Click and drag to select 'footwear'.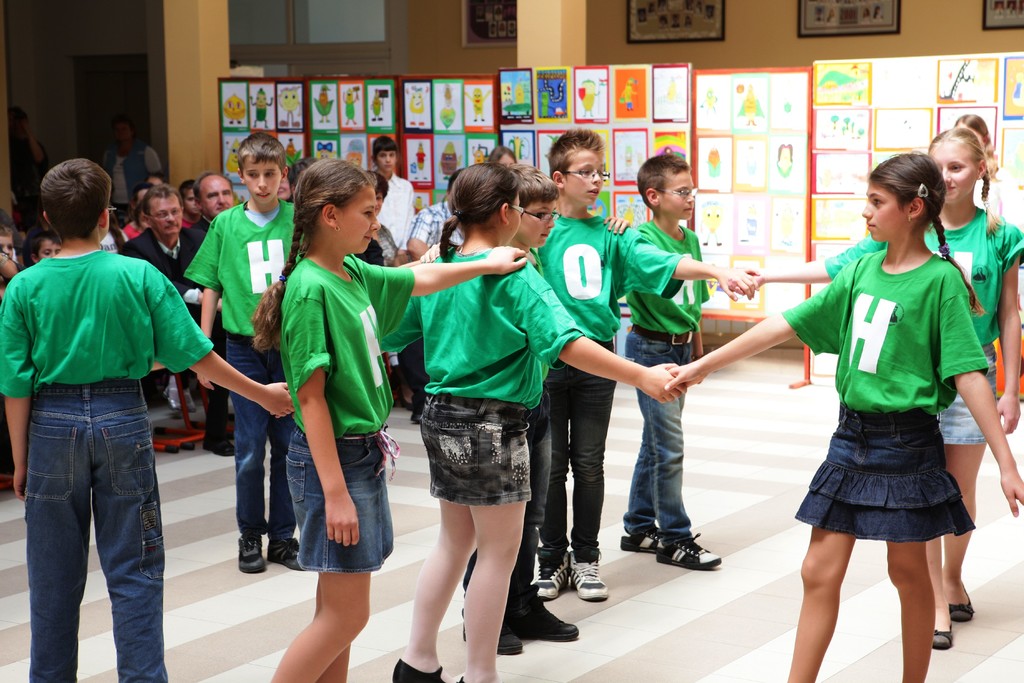
Selection: <region>236, 533, 268, 573</region>.
